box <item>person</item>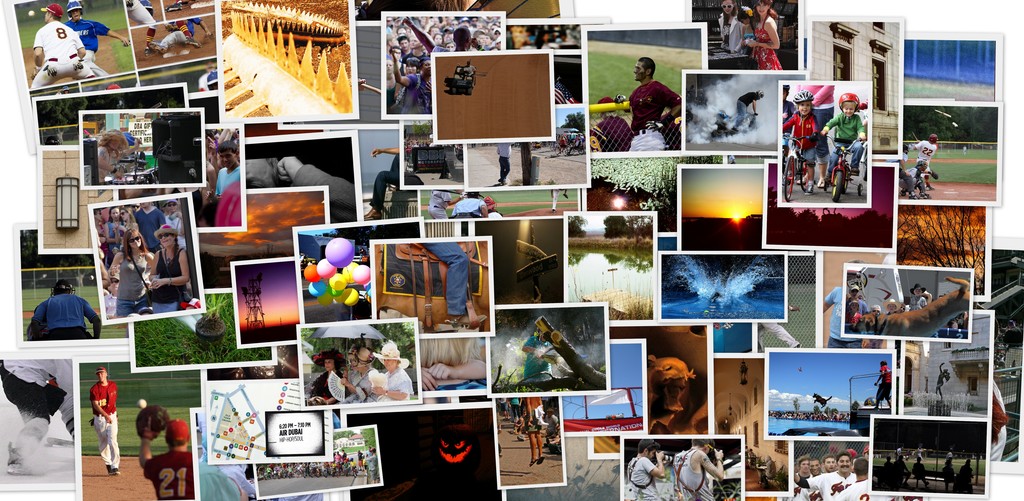
[x1=142, y1=29, x2=196, y2=54]
